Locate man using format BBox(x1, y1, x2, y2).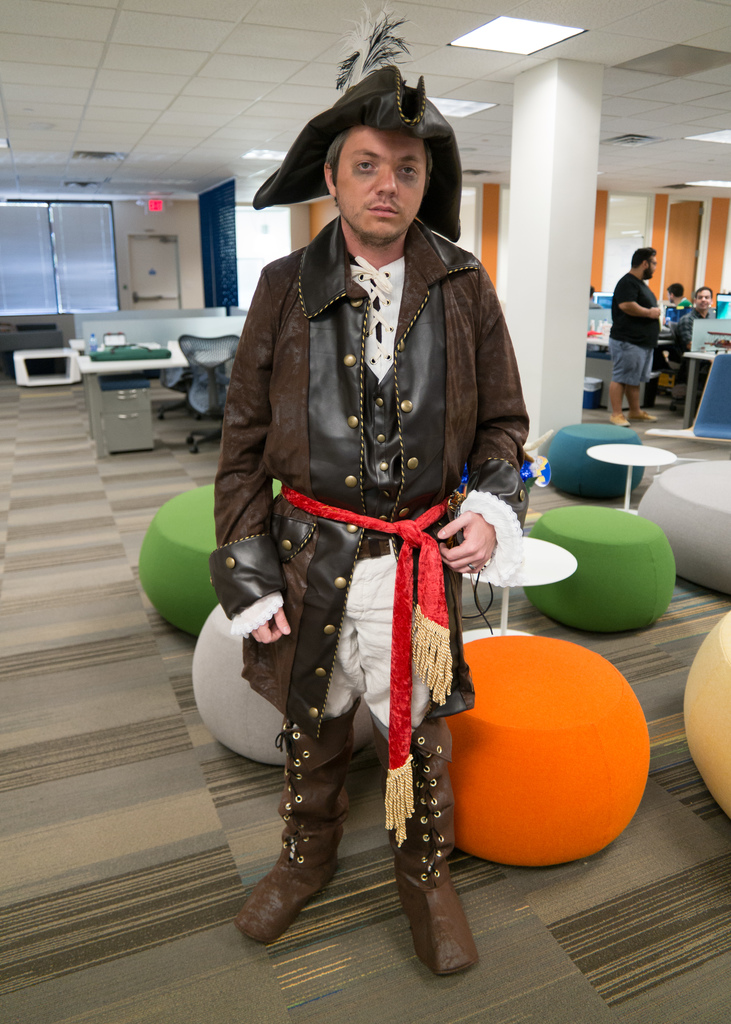
BBox(607, 244, 657, 433).
